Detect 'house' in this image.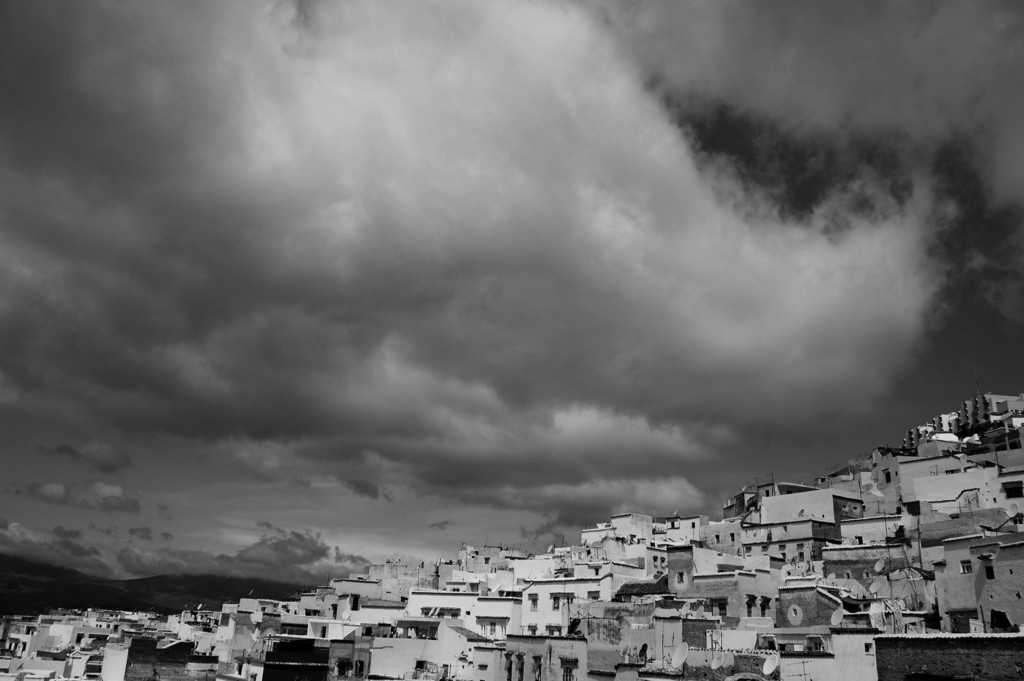
Detection: l=695, t=571, r=783, b=623.
